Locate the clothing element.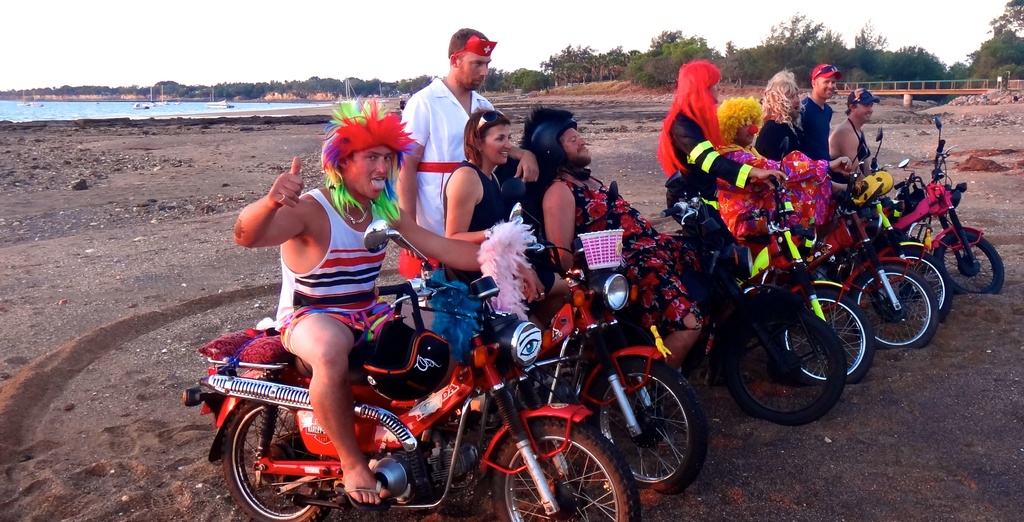
Element bbox: bbox=(460, 161, 520, 283).
